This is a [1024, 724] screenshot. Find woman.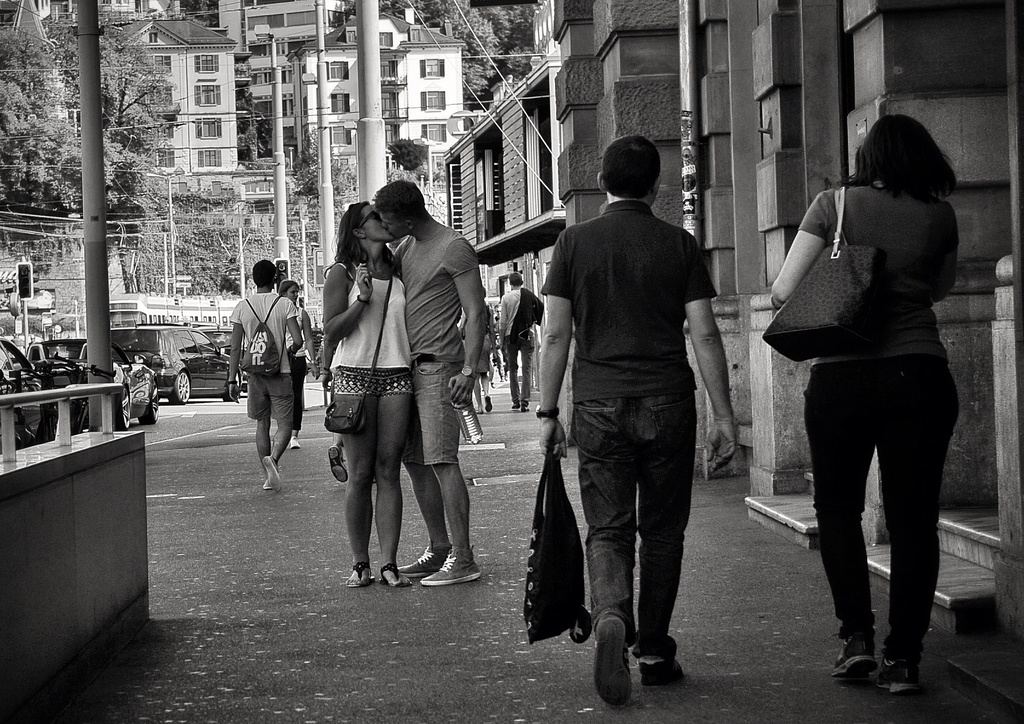
Bounding box: [321,198,412,588].
